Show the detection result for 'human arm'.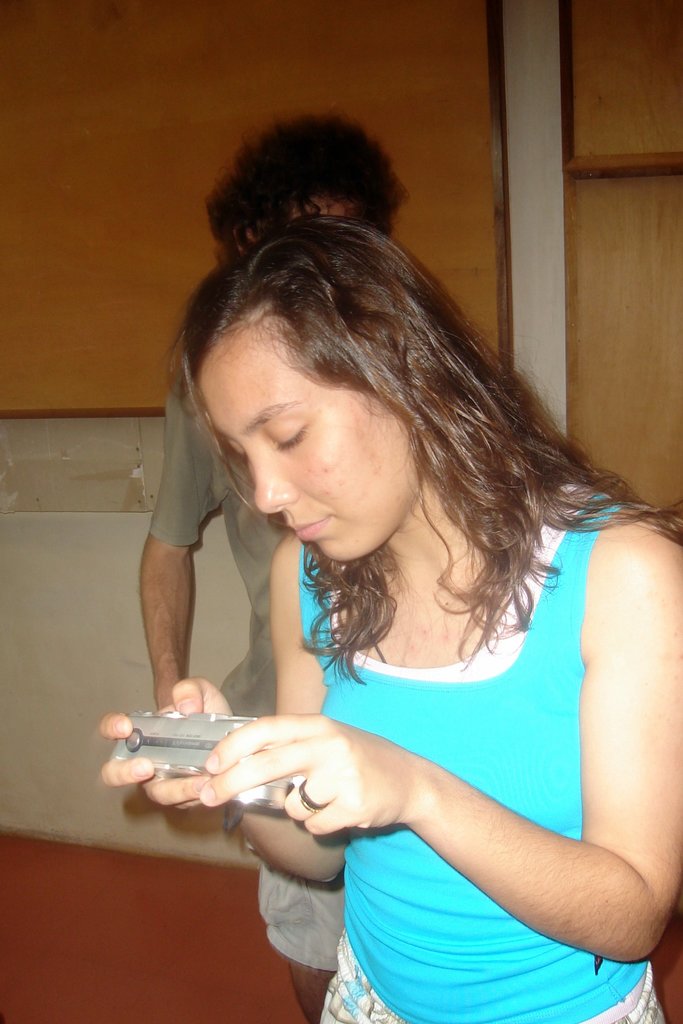
<region>92, 532, 357, 889</region>.
